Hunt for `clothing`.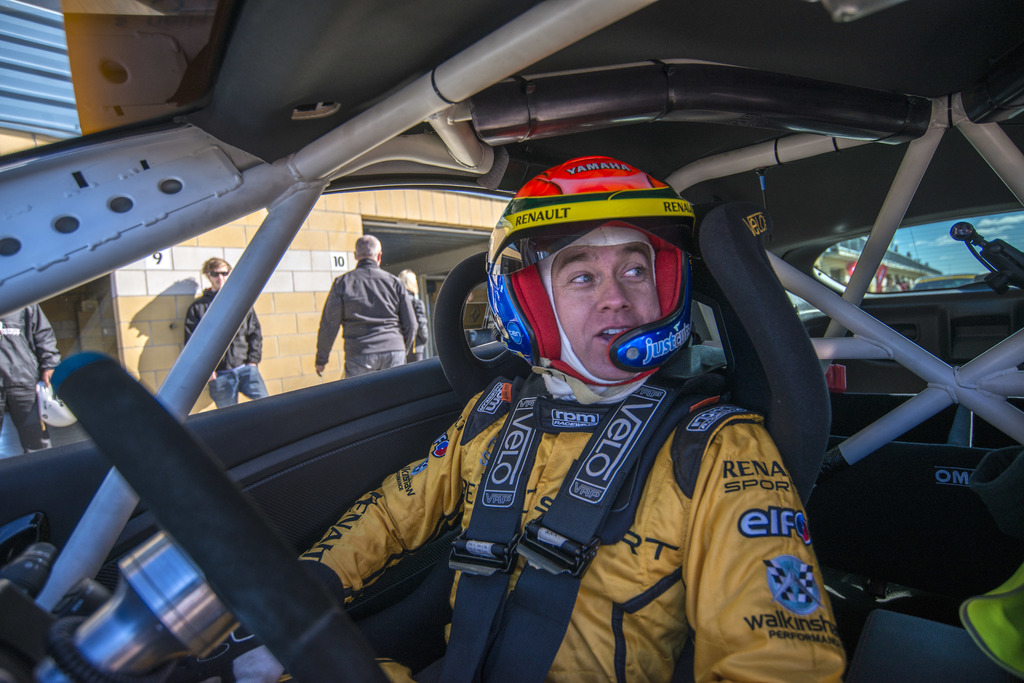
Hunted down at (left=178, top=351, right=849, bottom=682).
